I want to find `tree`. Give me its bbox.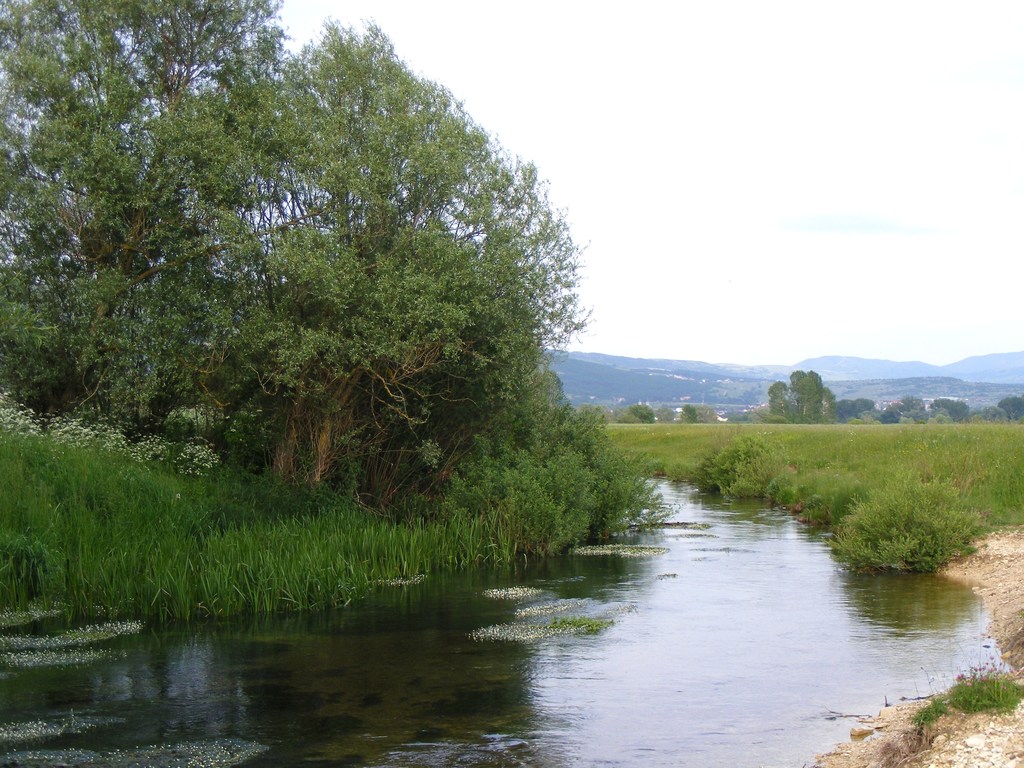
bbox(829, 392, 883, 421).
